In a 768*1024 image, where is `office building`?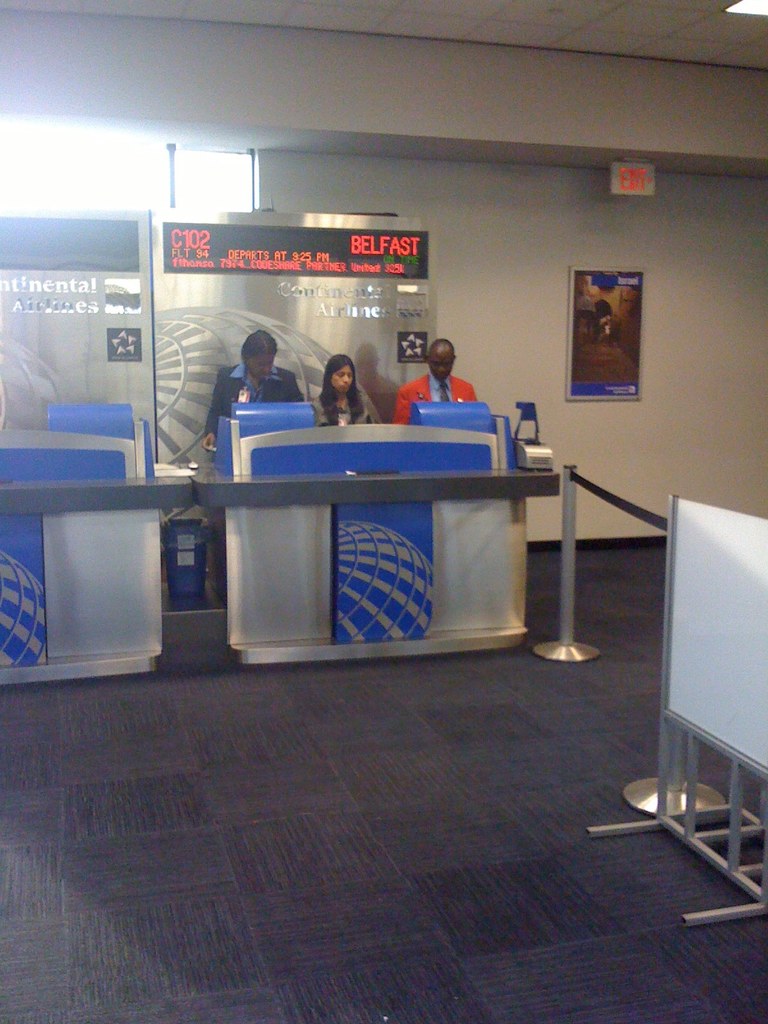
[left=0, top=55, right=749, bottom=848].
